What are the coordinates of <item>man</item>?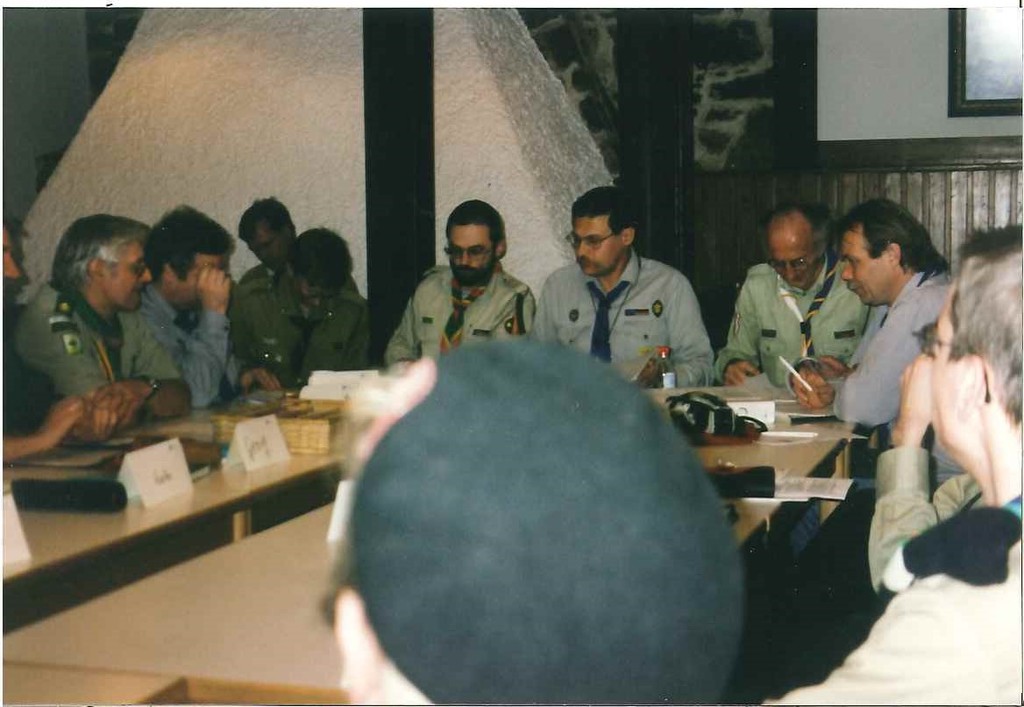
{"left": 134, "top": 203, "right": 285, "bottom": 408}.
